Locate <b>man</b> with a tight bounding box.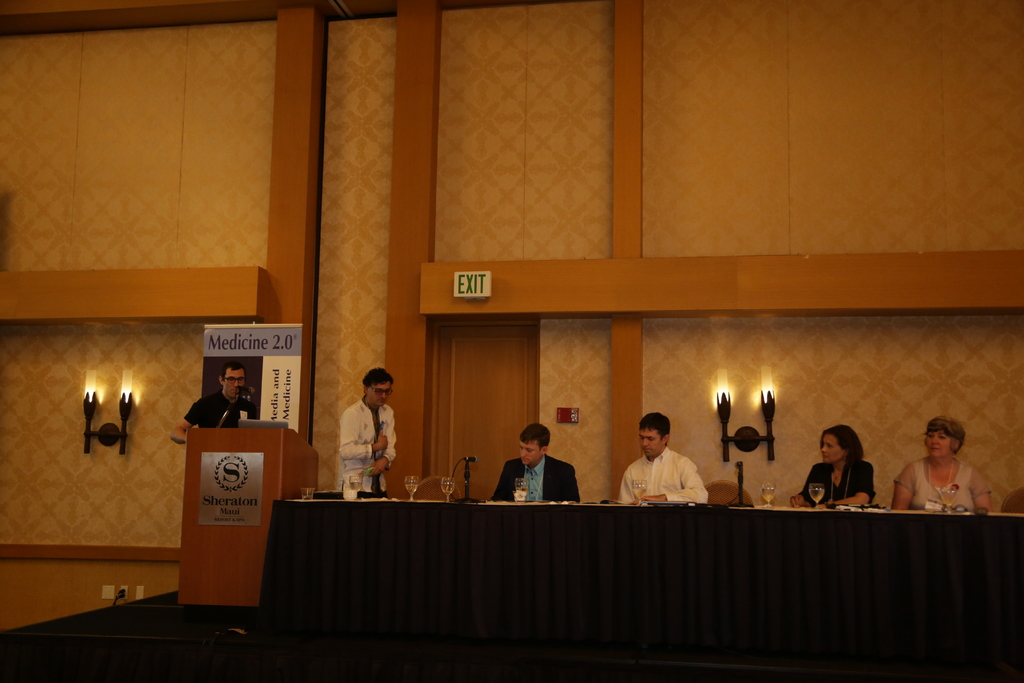
339:367:397:496.
